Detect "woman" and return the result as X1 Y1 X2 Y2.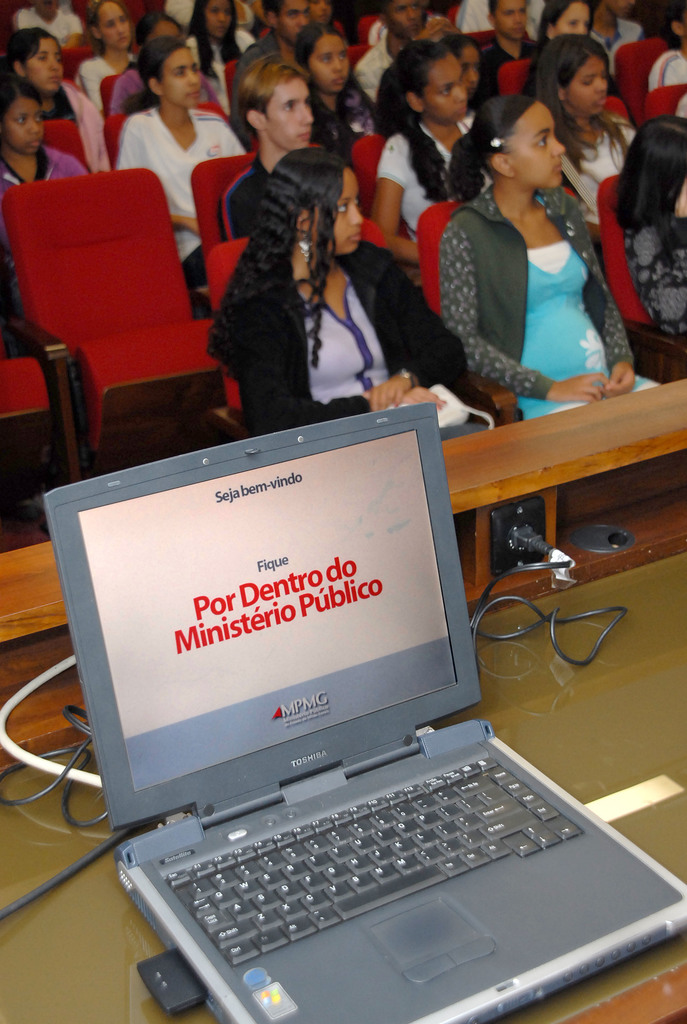
0 27 79 121.
